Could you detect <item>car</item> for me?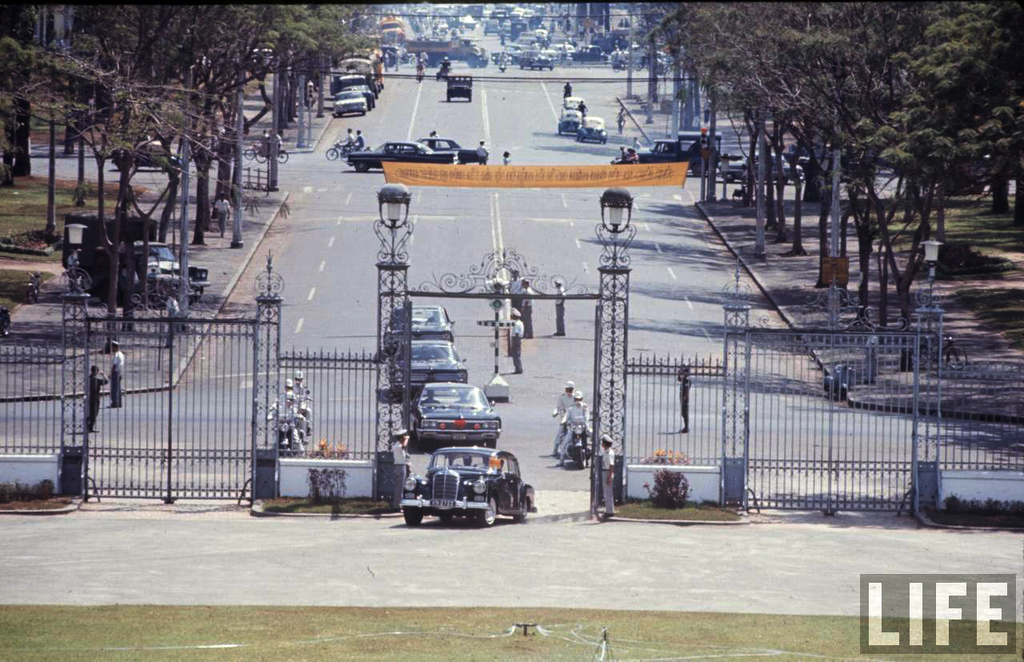
Detection result: 409:387:499:451.
